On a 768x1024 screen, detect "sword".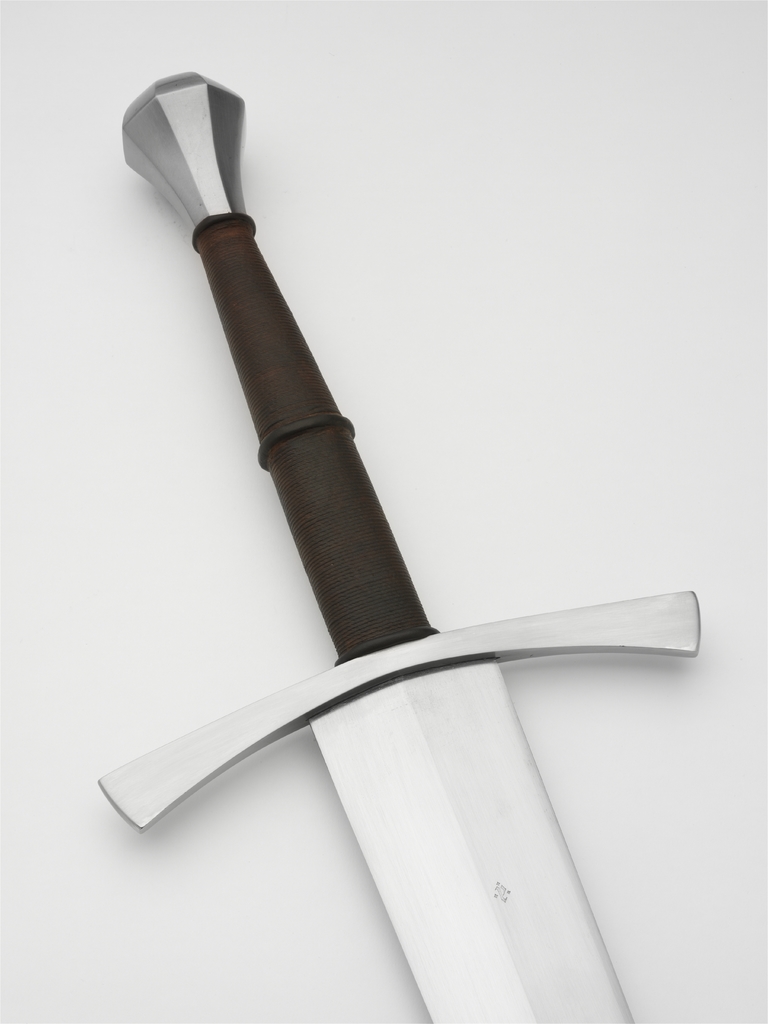
pyautogui.locateOnScreen(102, 69, 701, 1023).
